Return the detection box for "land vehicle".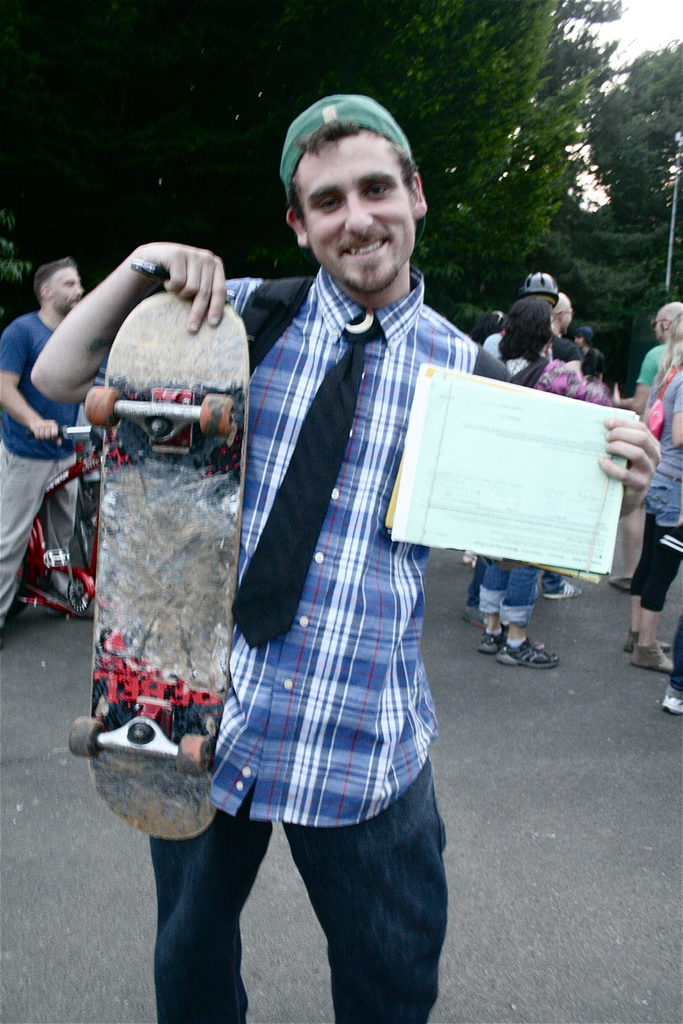
box=[63, 274, 256, 874].
